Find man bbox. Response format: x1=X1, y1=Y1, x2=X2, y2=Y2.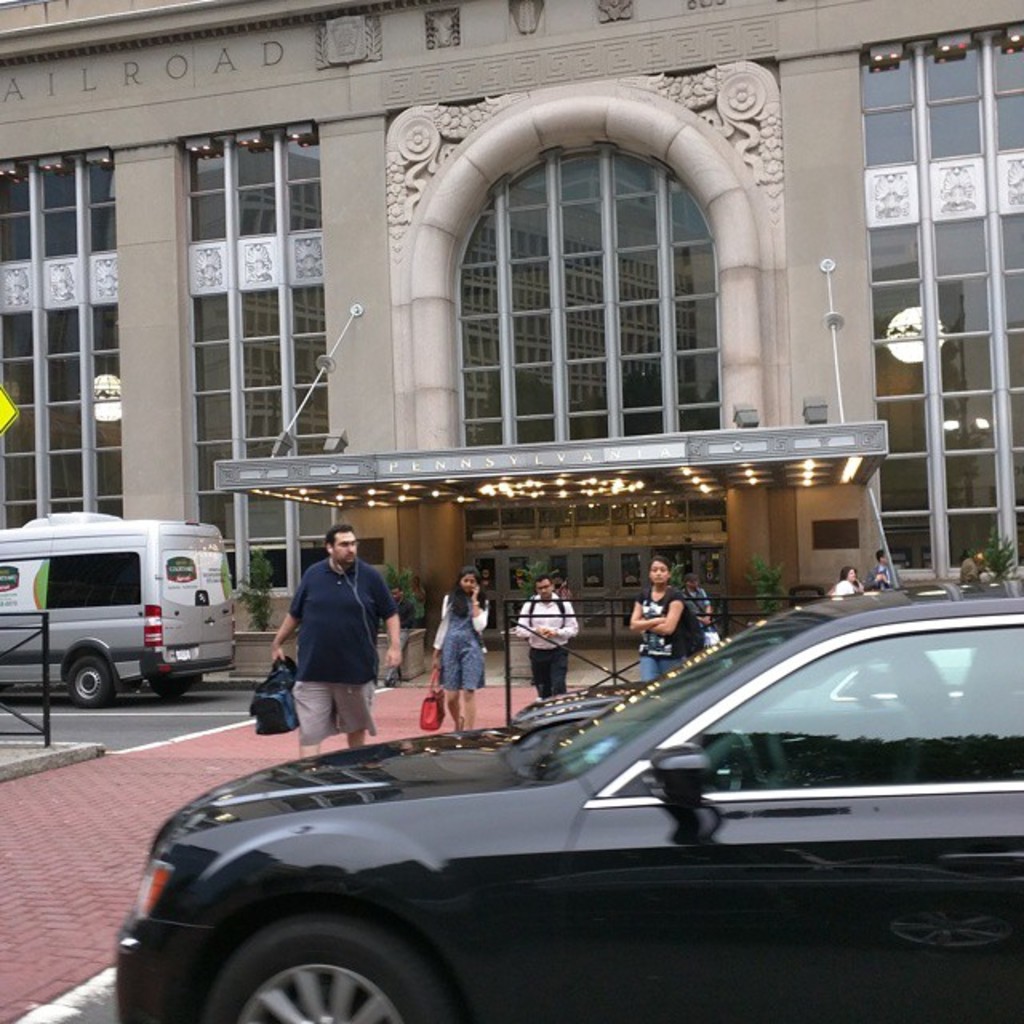
x1=866, y1=549, x2=890, y2=590.
